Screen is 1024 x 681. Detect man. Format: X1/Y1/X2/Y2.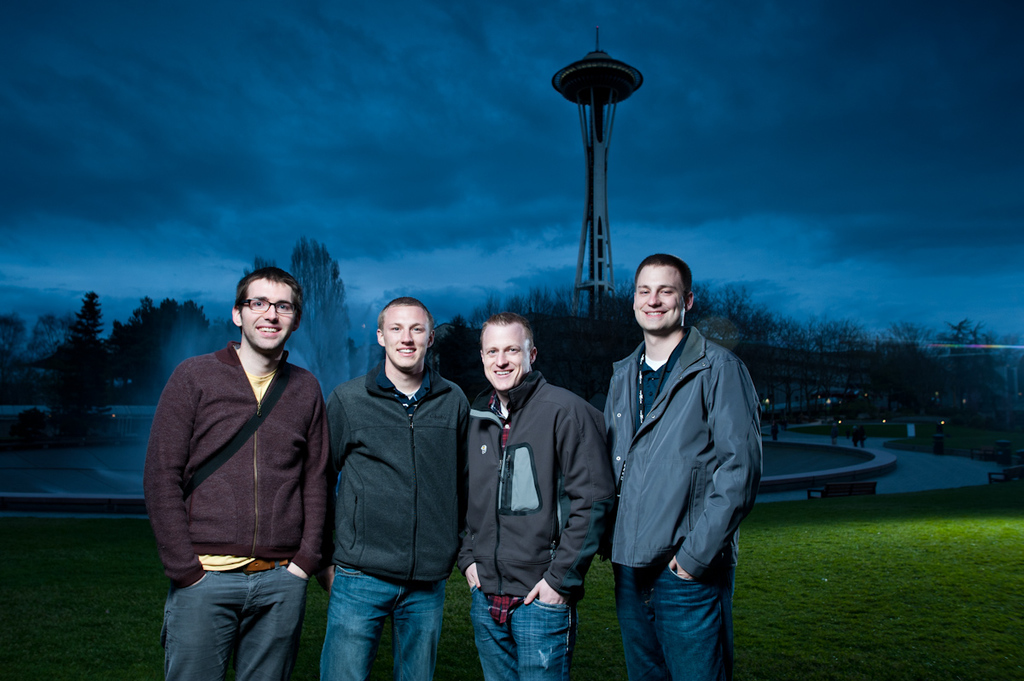
600/250/769/680.
